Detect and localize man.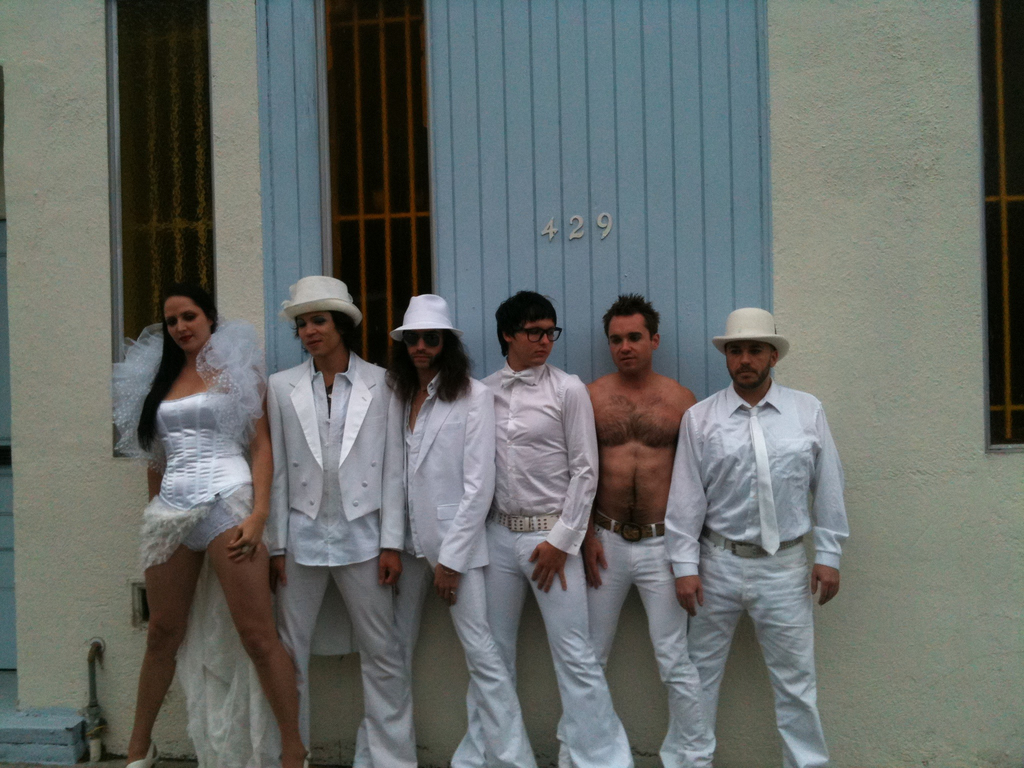
Localized at Rect(554, 291, 717, 767).
